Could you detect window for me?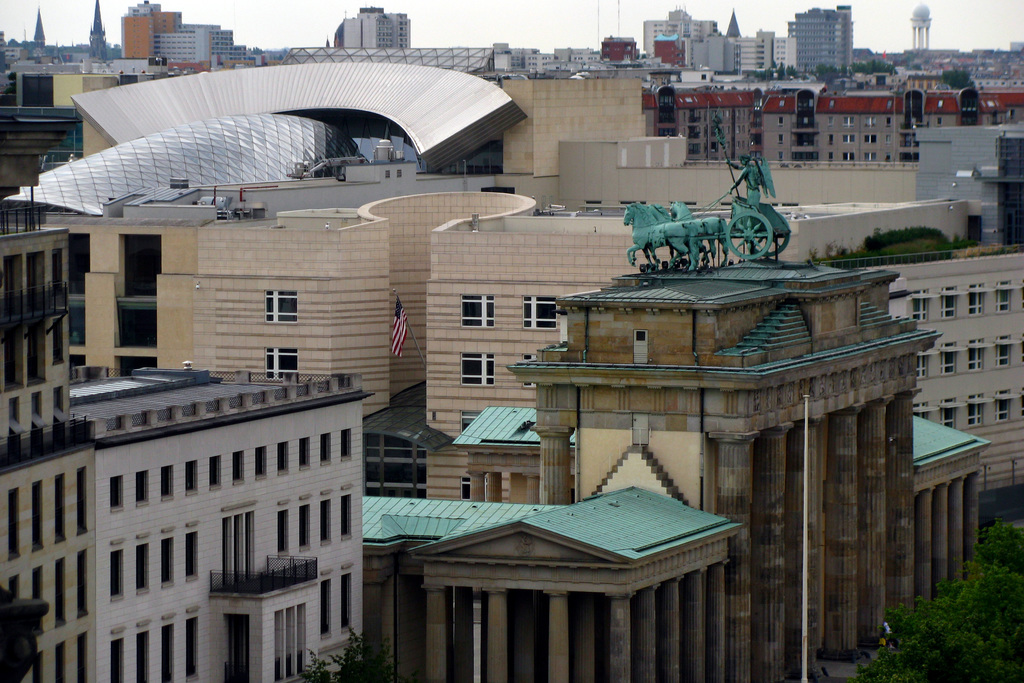
Detection result: 887:134:891:142.
